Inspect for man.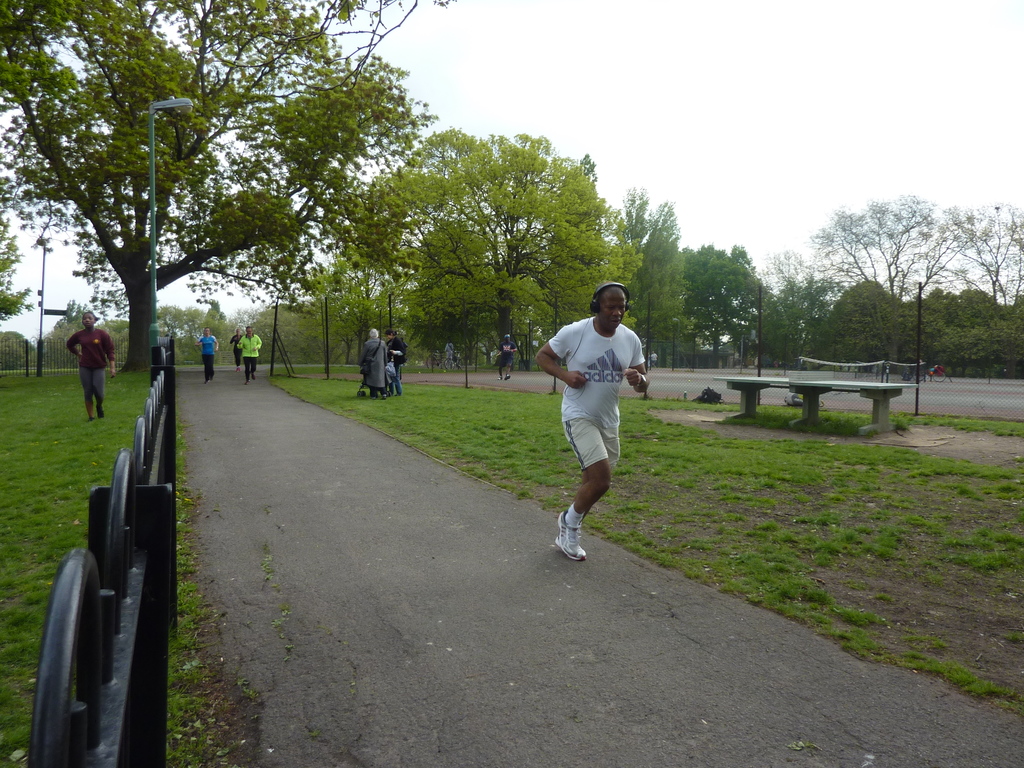
Inspection: bbox=[237, 324, 262, 384].
